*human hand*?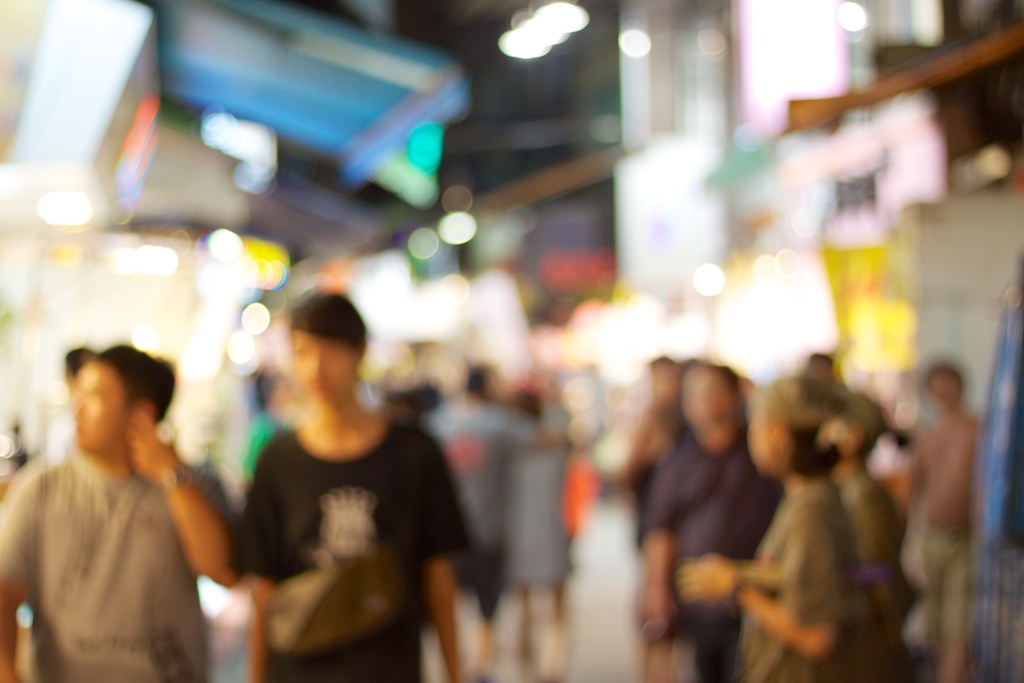
crop(676, 549, 733, 598)
